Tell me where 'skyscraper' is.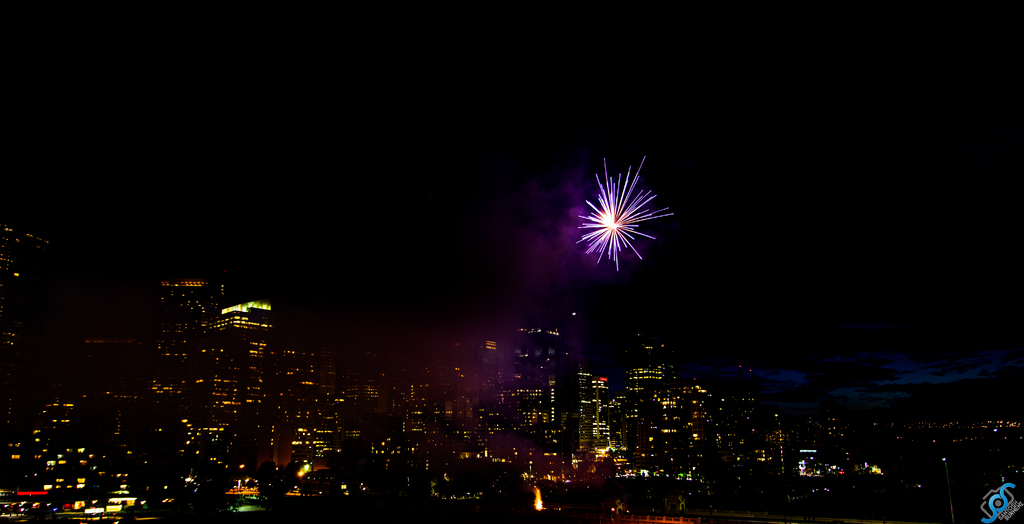
'skyscraper' is at region(0, 211, 53, 425).
